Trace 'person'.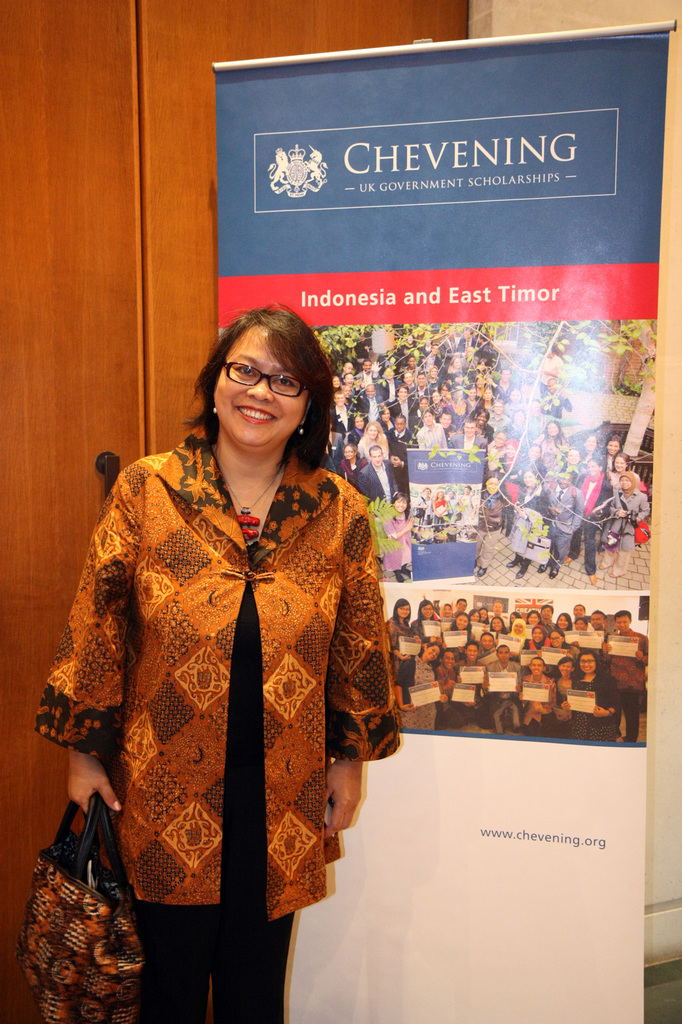
Traced to (334,387,351,429).
